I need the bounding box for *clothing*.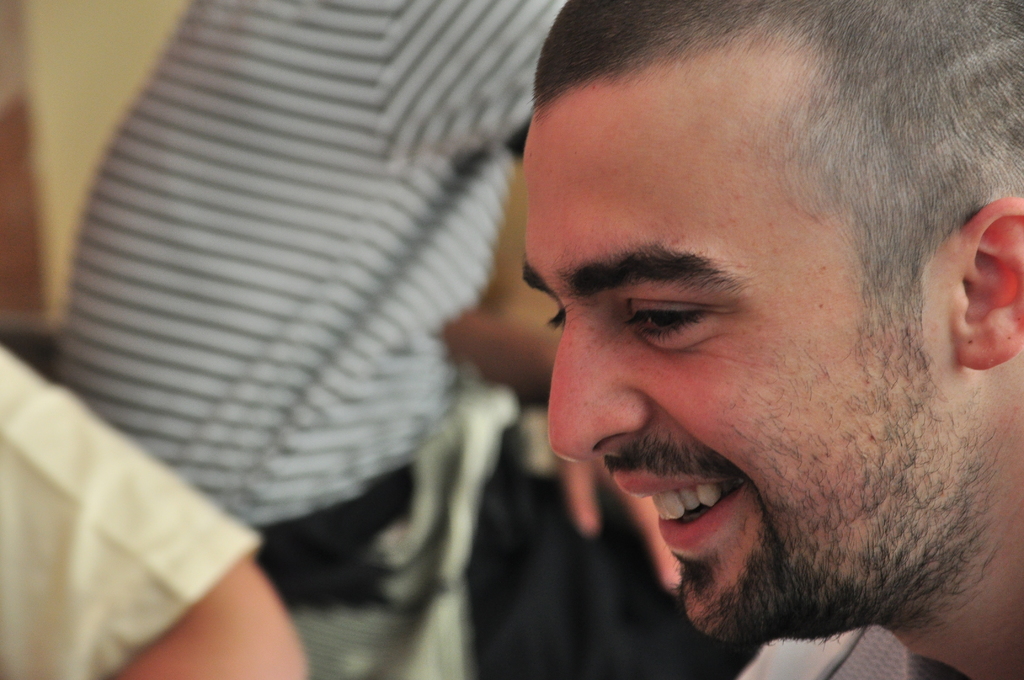
Here it is: <box>0,343,259,679</box>.
